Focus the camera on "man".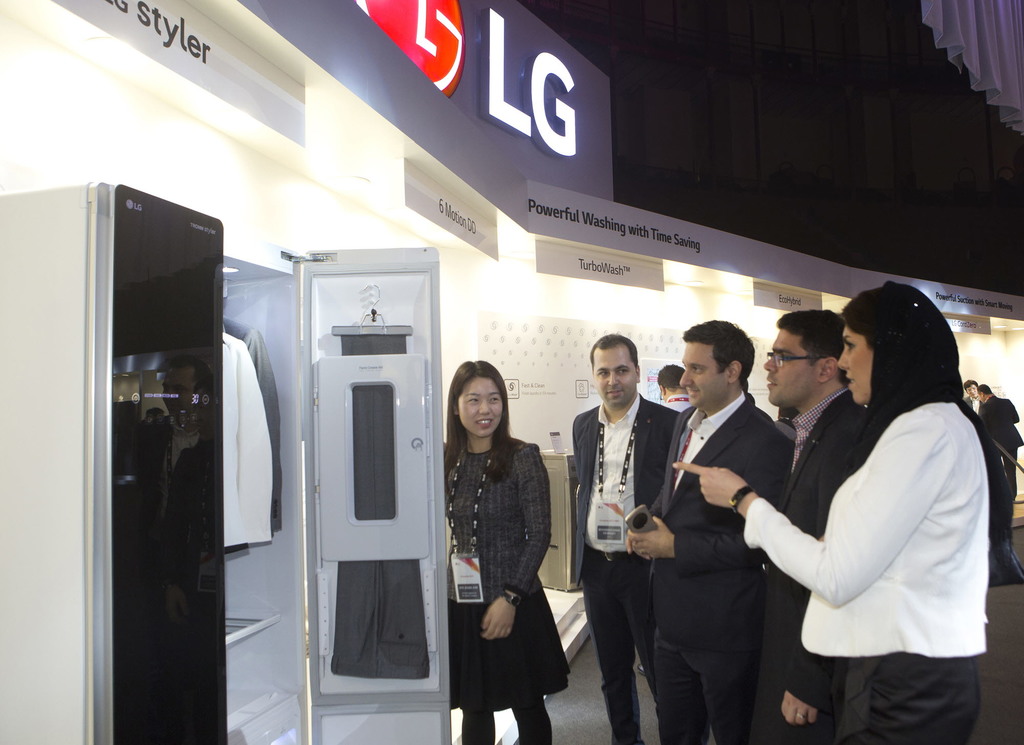
Focus region: detection(961, 379, 980, 413).
